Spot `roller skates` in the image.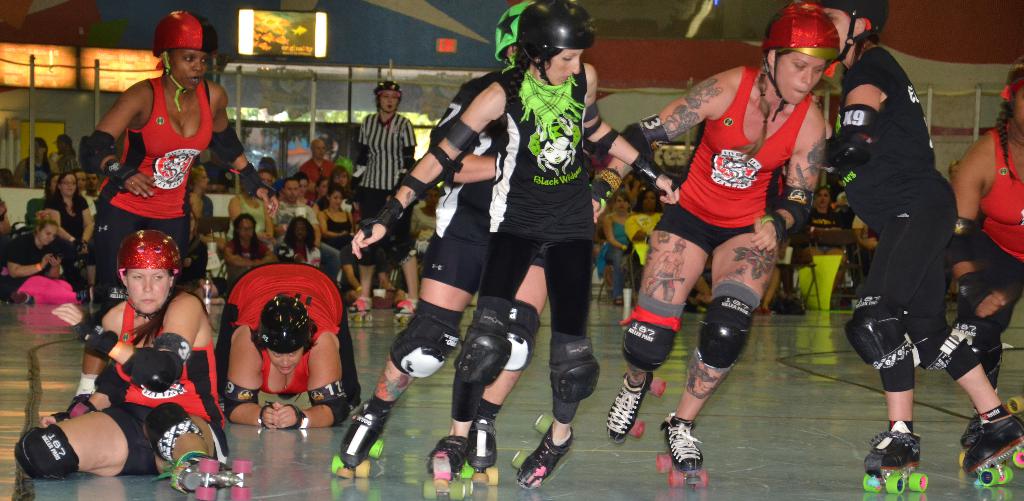
`roller skates` found at bbox=[349, 293, 375, 324].
